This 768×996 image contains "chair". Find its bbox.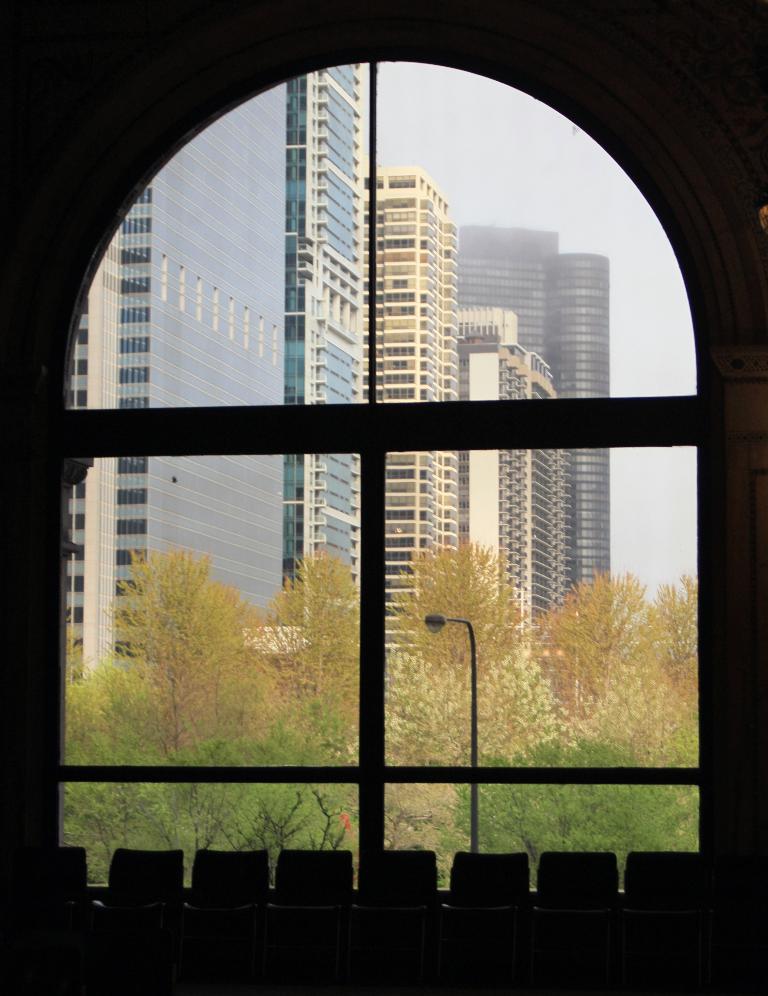
359 850 443 921.
